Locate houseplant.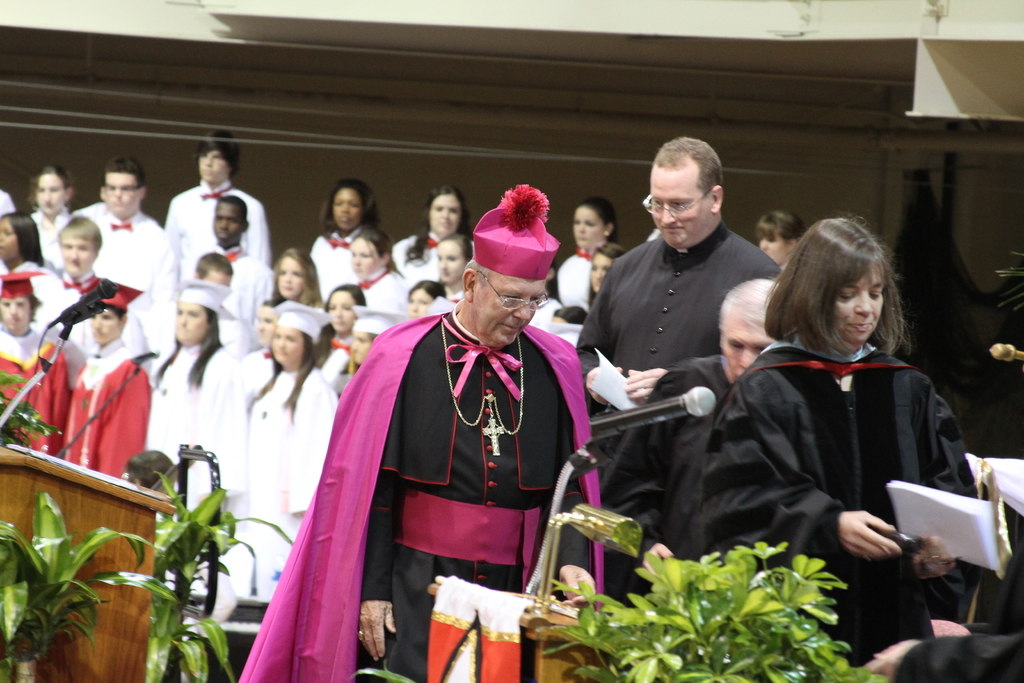
Bounding box: [0,370,67,448].
